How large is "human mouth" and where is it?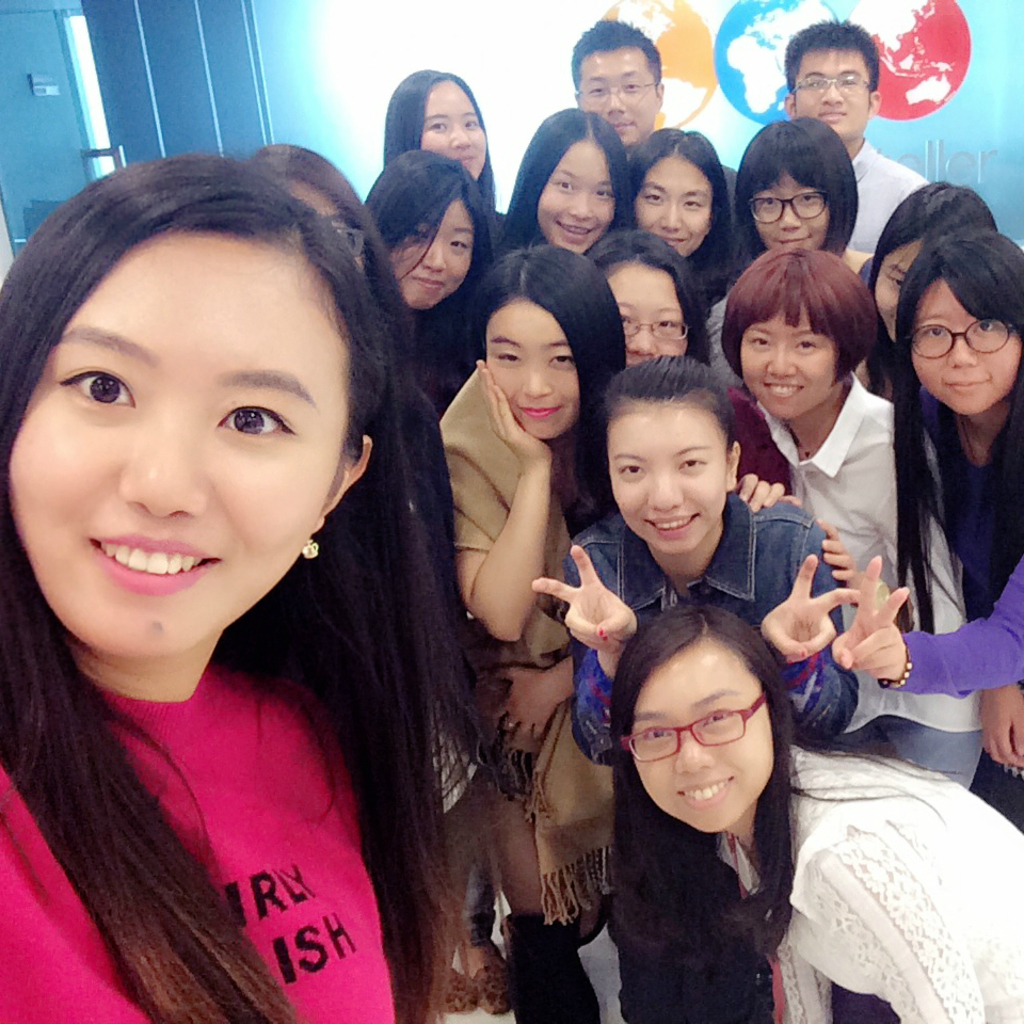
Bounding box: 781,237,814,251.
